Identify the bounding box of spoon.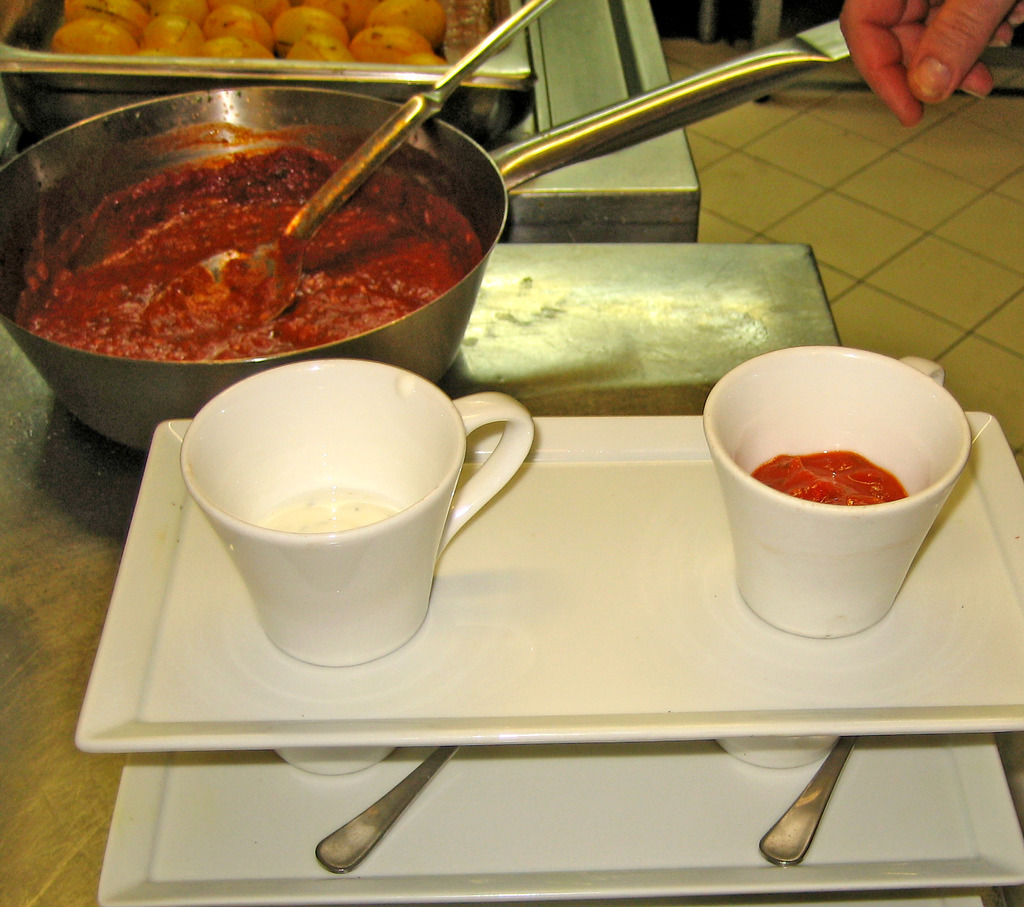
crop(760, 736, 854, 867).
